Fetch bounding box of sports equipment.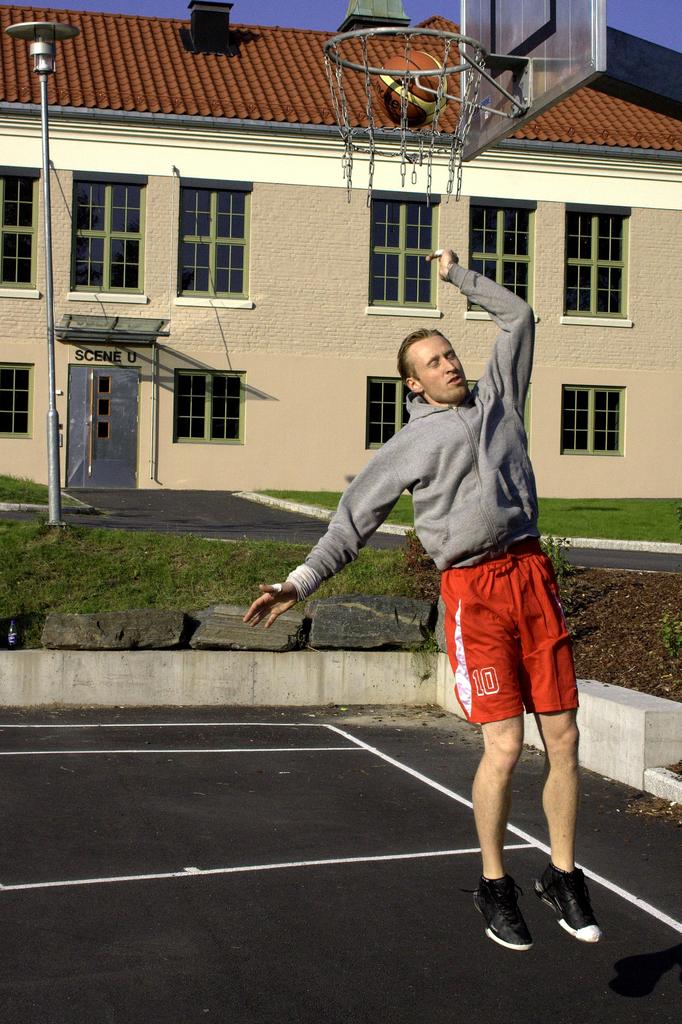
Bbox: <box>536,867,608,948</box>.
